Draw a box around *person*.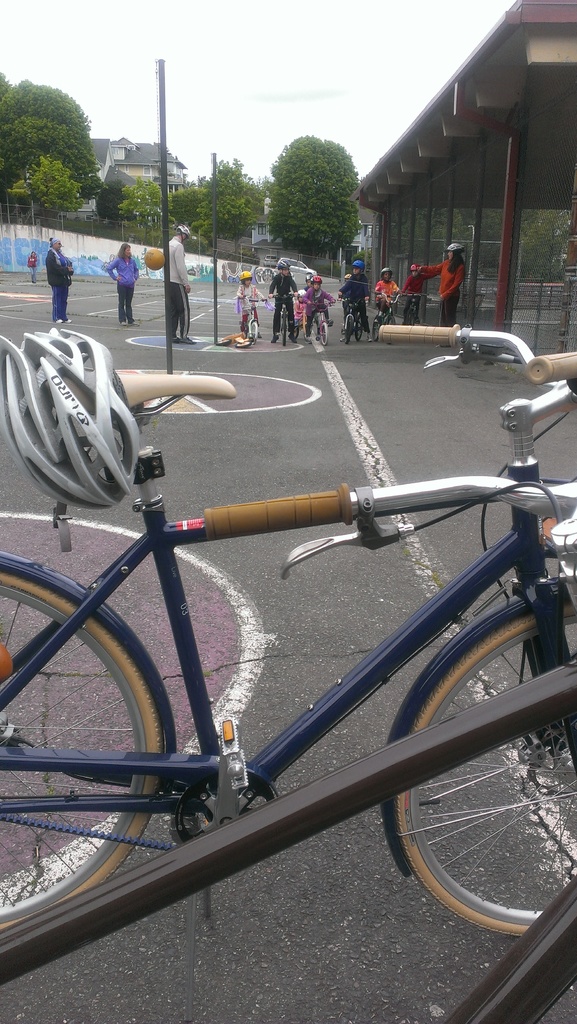
<region>101, 244, 147, 324</region>.
